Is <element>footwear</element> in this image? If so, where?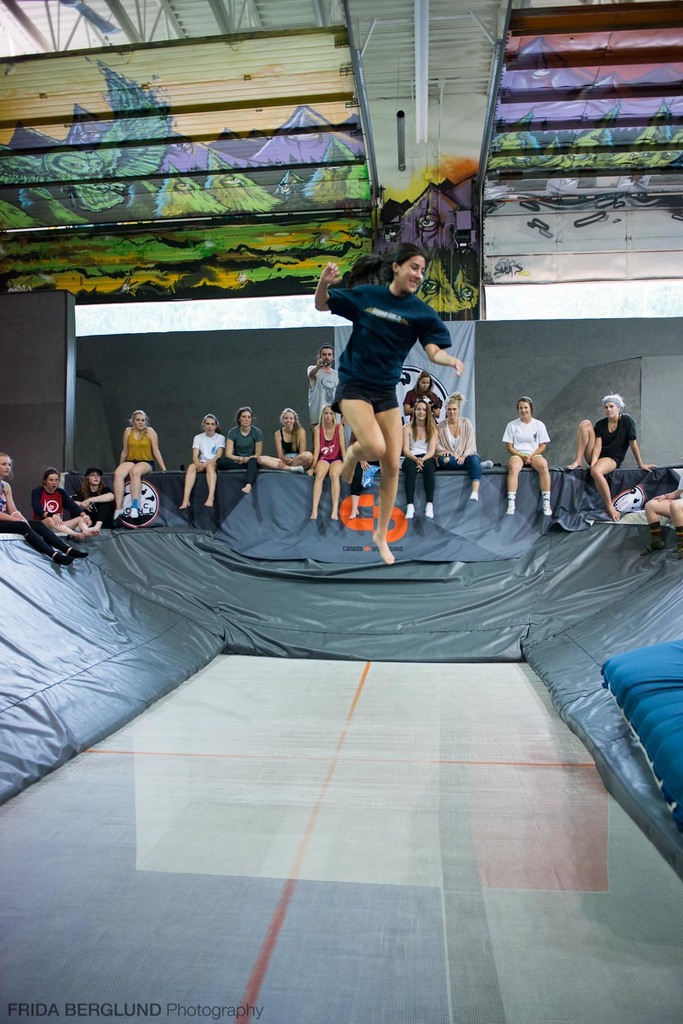
Yes, at x1=425, y1=498, x2=434, y2=518.
